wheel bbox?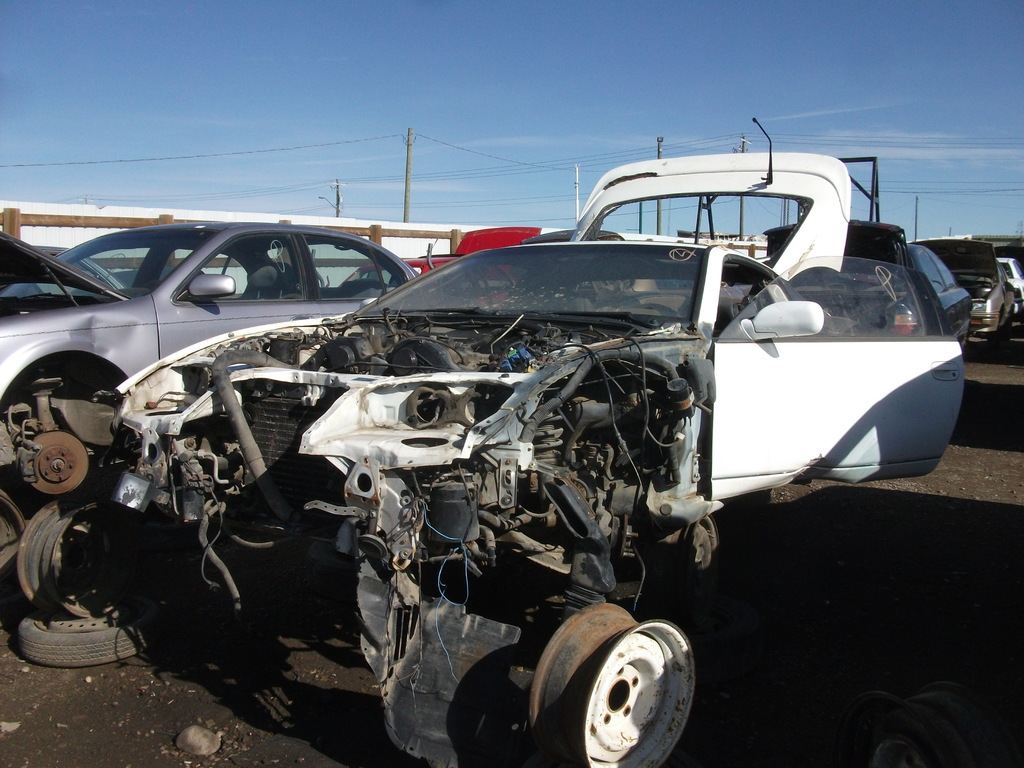
{"left": 514, "top": 624, "right": 691, "bottom": 767}
